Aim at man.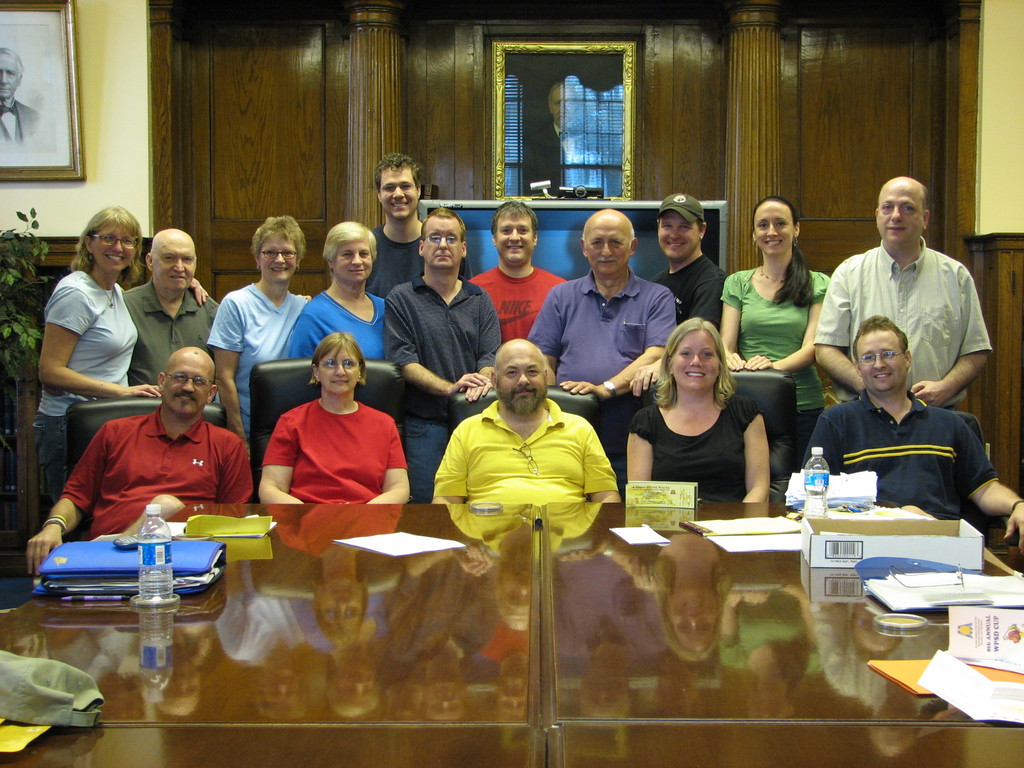
Aimed at bbox=(785, 321, 1023, 539).
